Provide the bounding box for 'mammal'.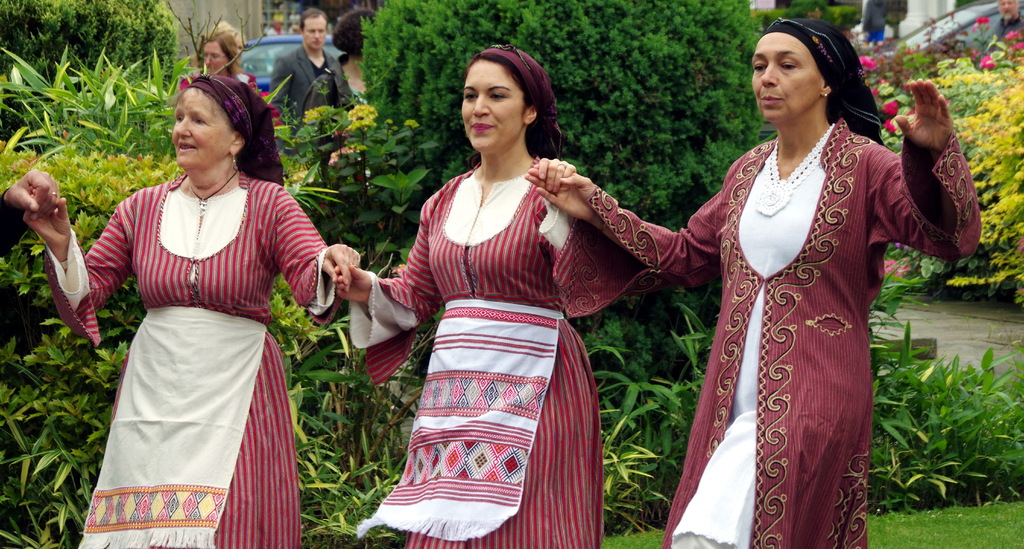
BBox(182, 19, 295, 119).
